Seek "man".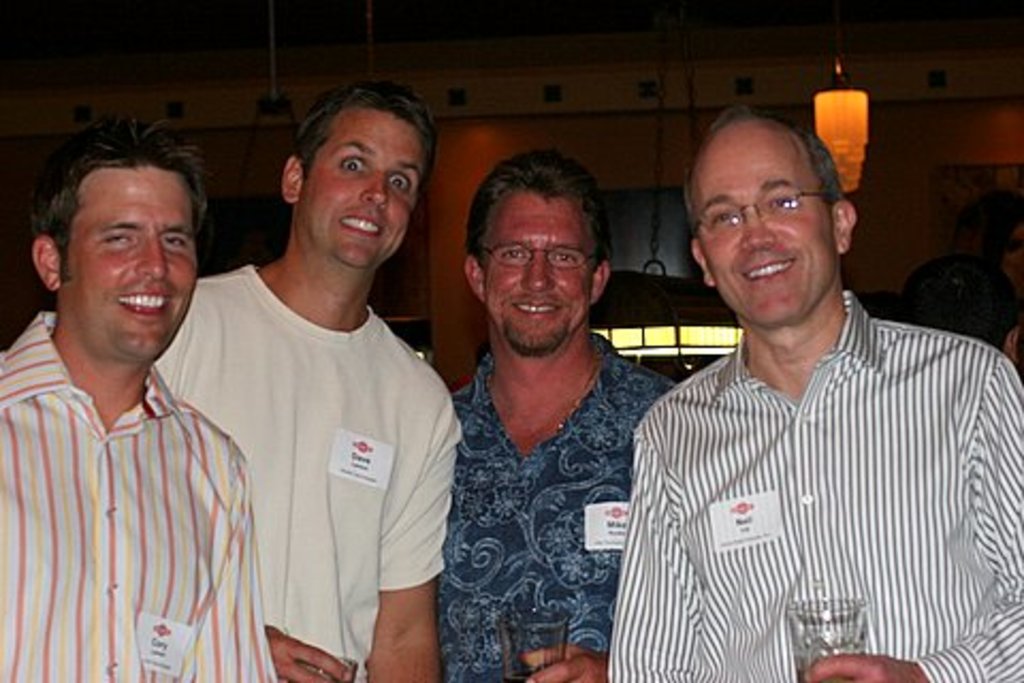
bbox=[610, 105, 1009, 662].
